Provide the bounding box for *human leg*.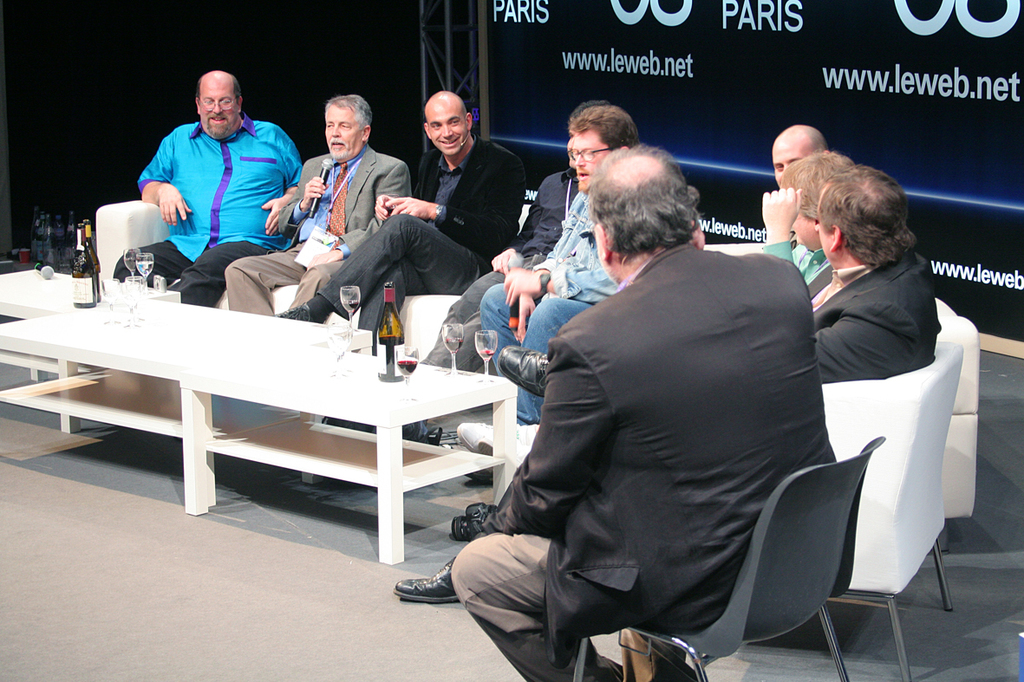
x1=456, y1=536, x2=619, y2=681.
